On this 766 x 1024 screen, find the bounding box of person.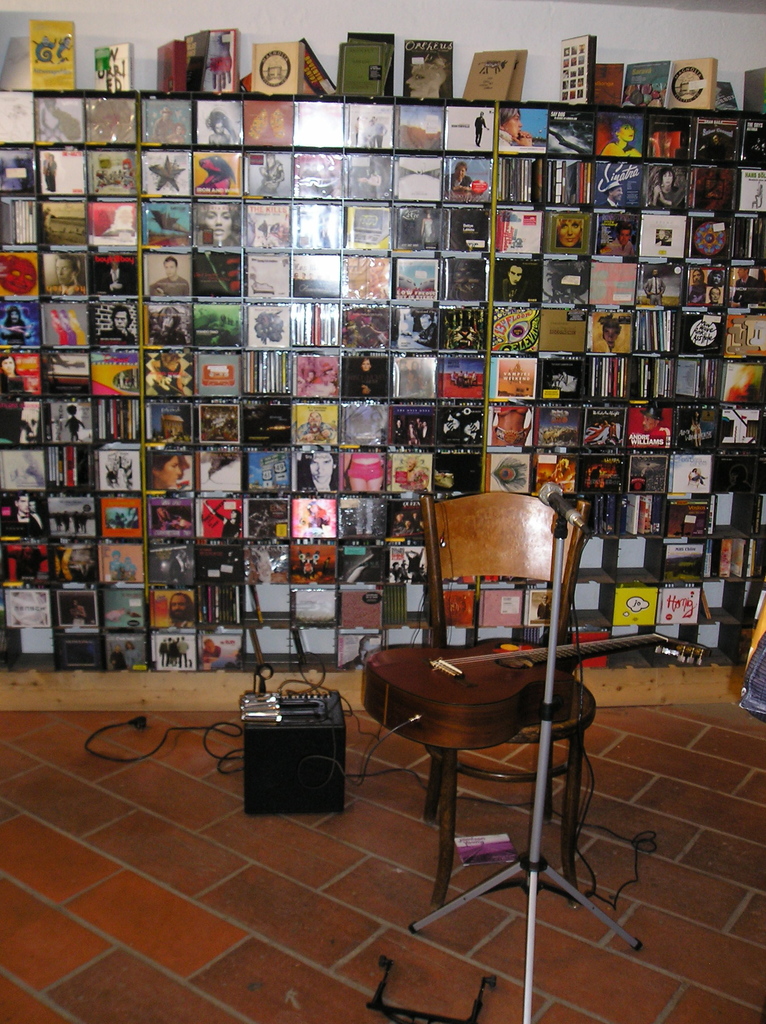
Bounding box: [left=5, top=547, right=47, bottom=577].
